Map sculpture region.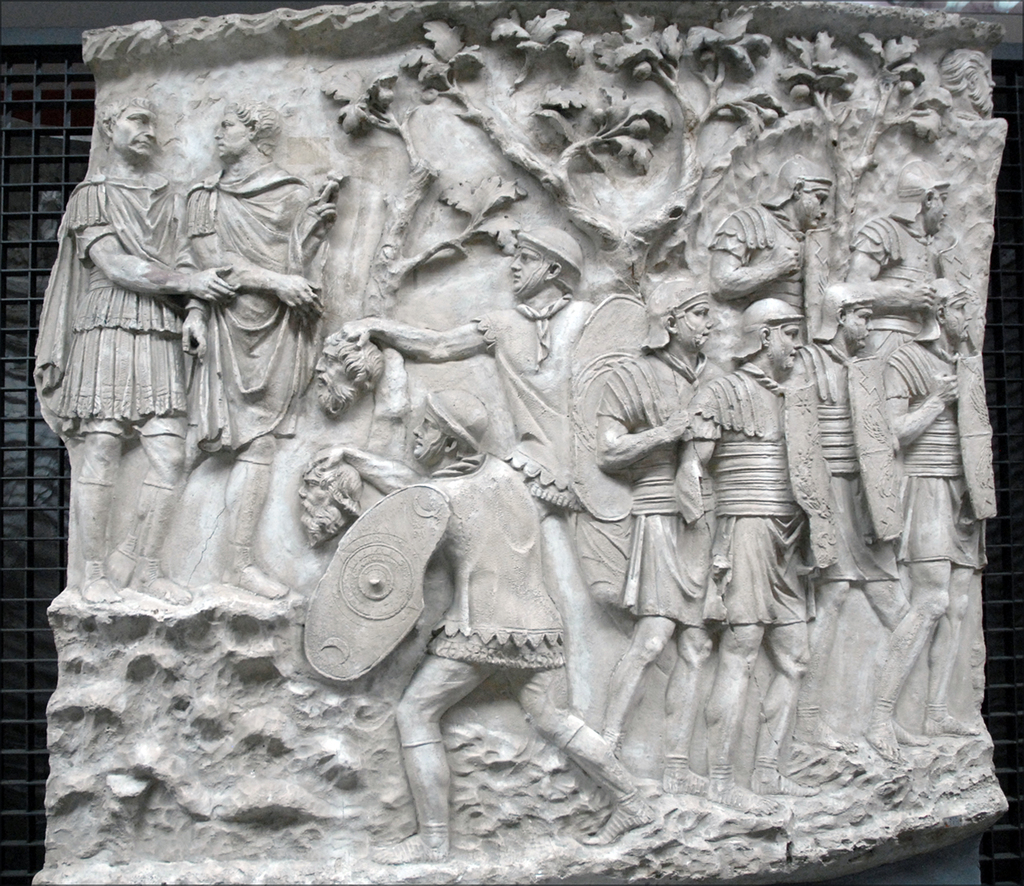
Mapped to 654/284/824/832.
